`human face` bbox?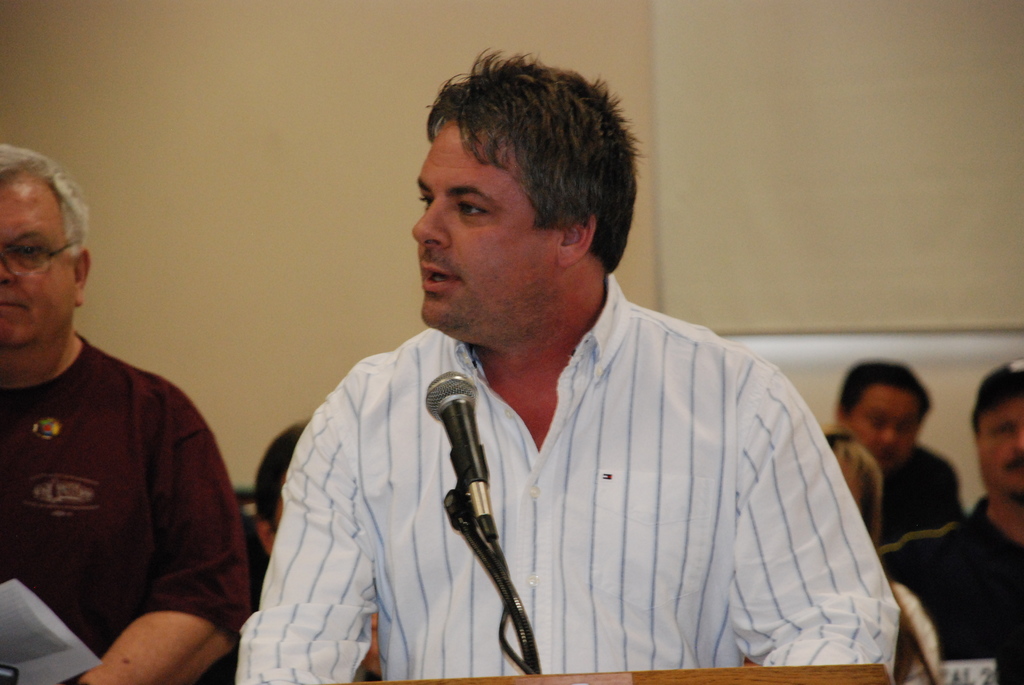
x1=0, y1=165, x2=79, y2=347
